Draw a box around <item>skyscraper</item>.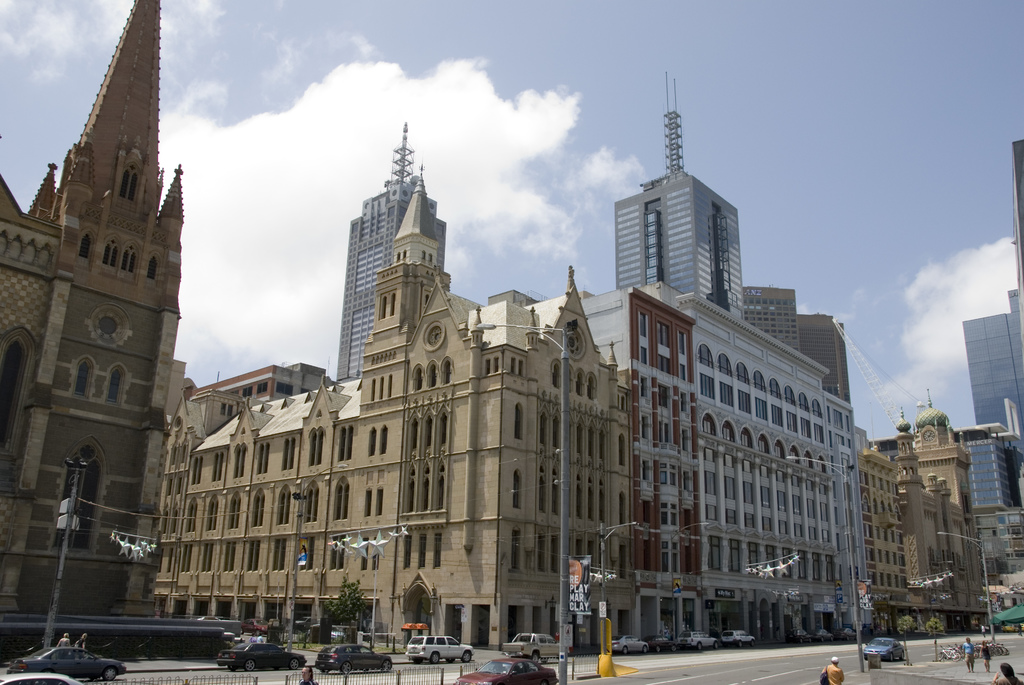
select_region(743, 277, 804, 363).
